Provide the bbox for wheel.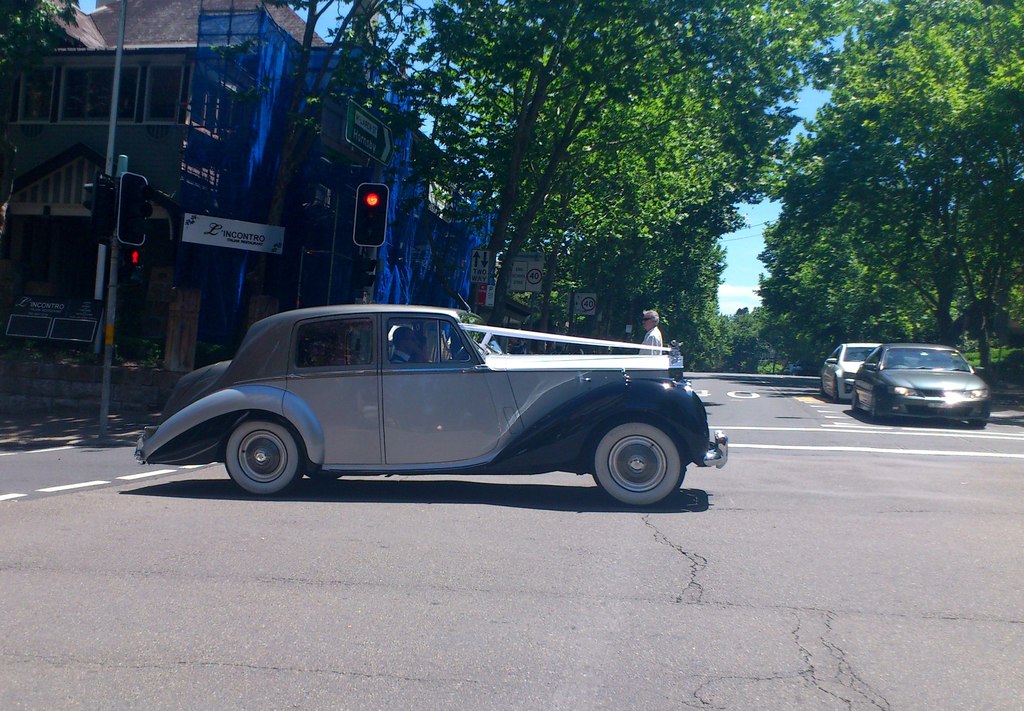
left=220, top=416, right=307, bottom=504.
